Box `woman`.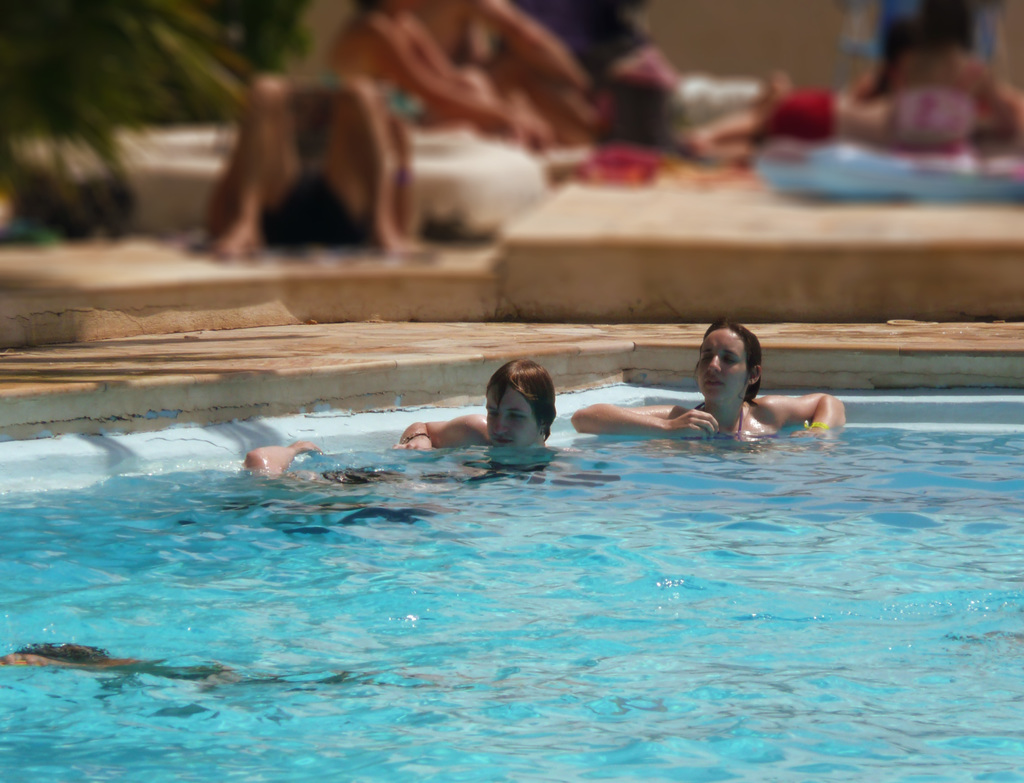
box(623, 335, 835, 456).
